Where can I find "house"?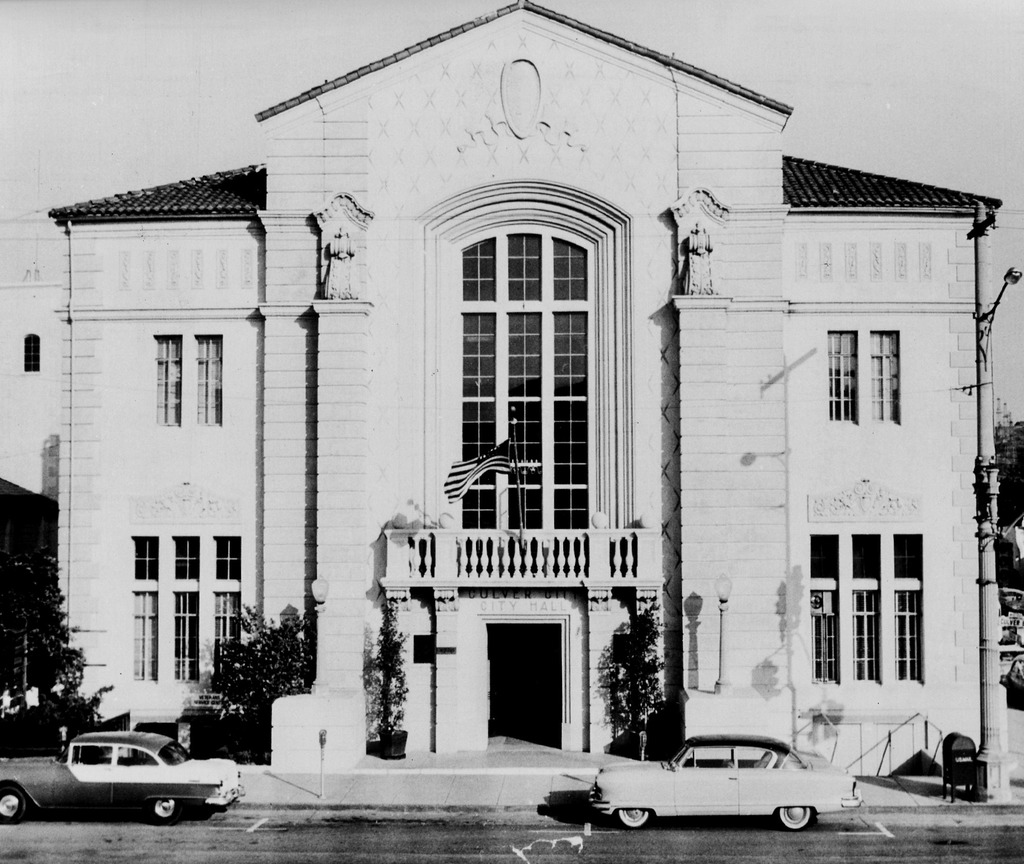
You can find it at (left=45, top=0, right=1008, bottom=804).
